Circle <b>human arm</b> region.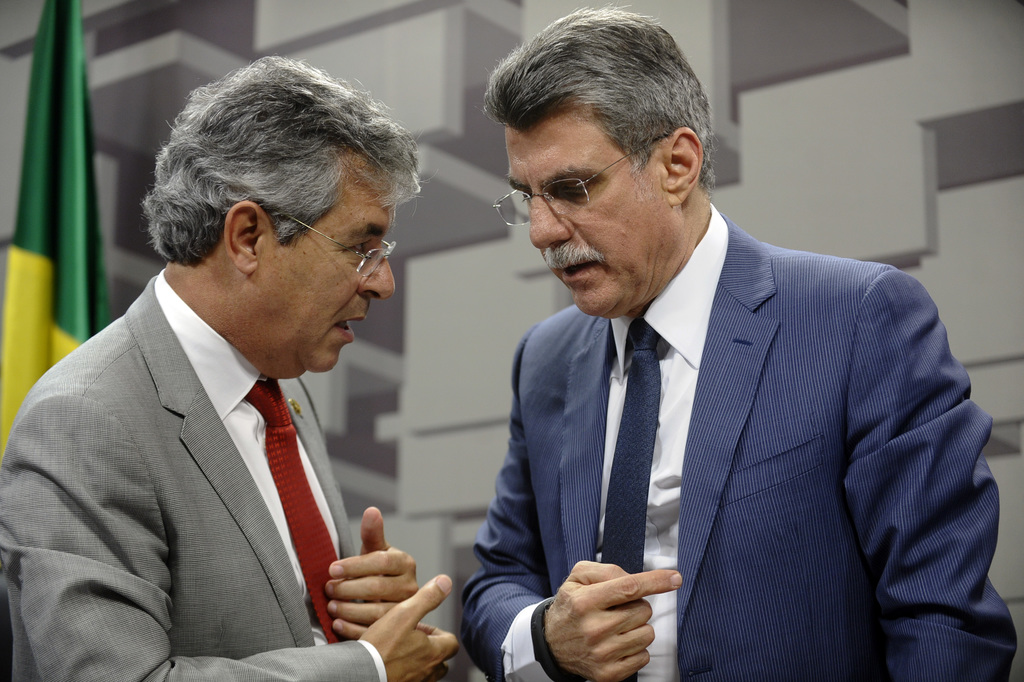
Region: [x1=832, y1=266, x2=1020, y2=681].
